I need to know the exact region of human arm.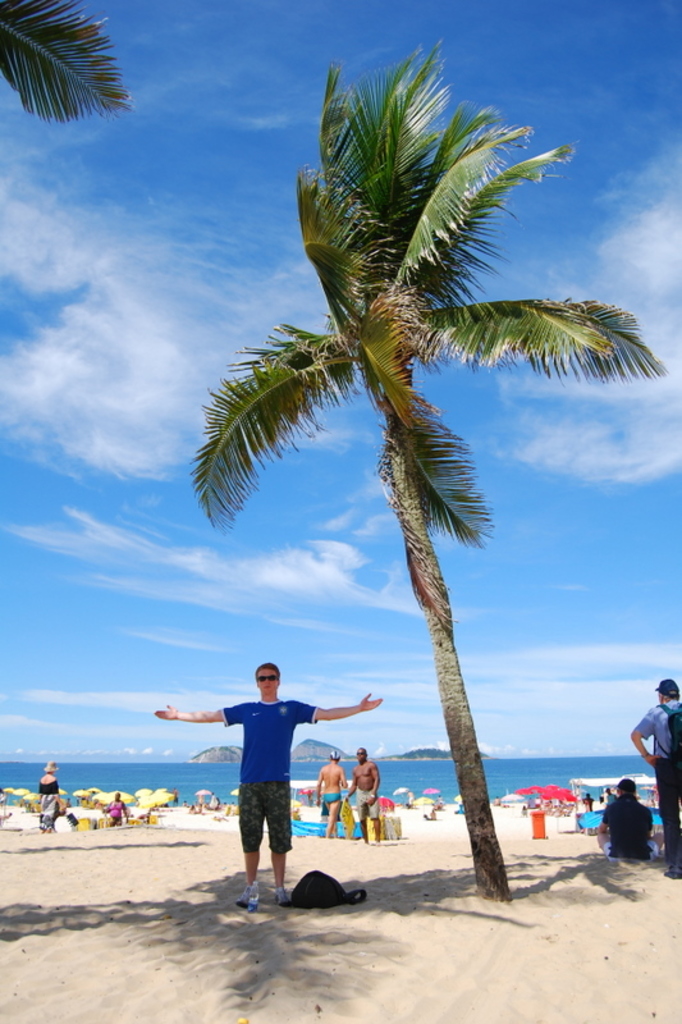
Region: x1=615, y1=708, x2=669, y2=767.
